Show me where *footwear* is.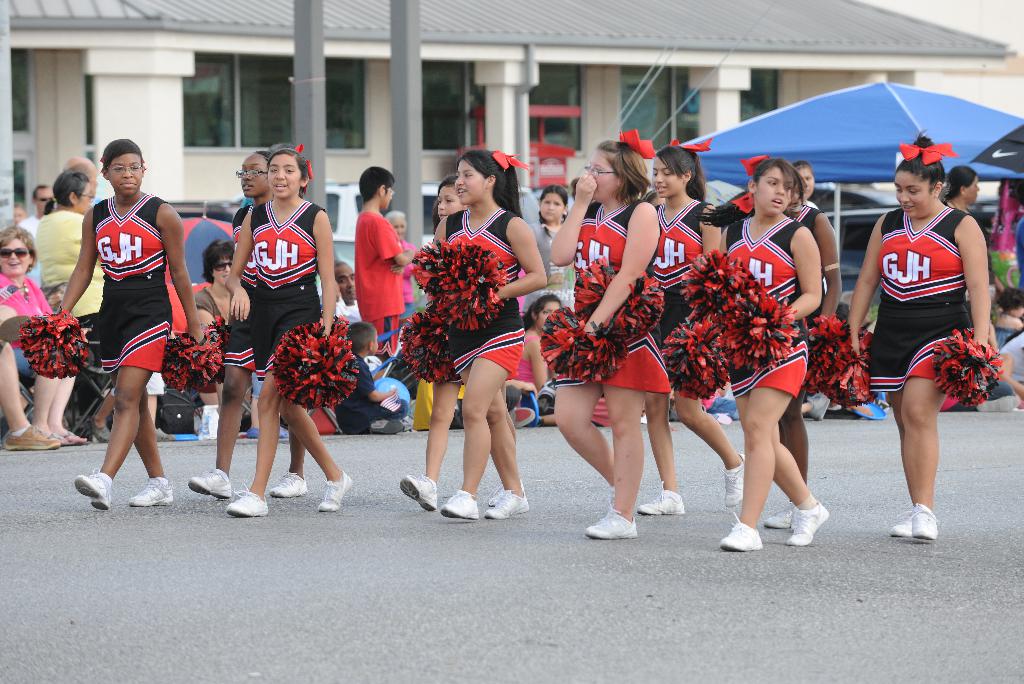
*footwear* is at bbox=[132, 480, 175, 502].
